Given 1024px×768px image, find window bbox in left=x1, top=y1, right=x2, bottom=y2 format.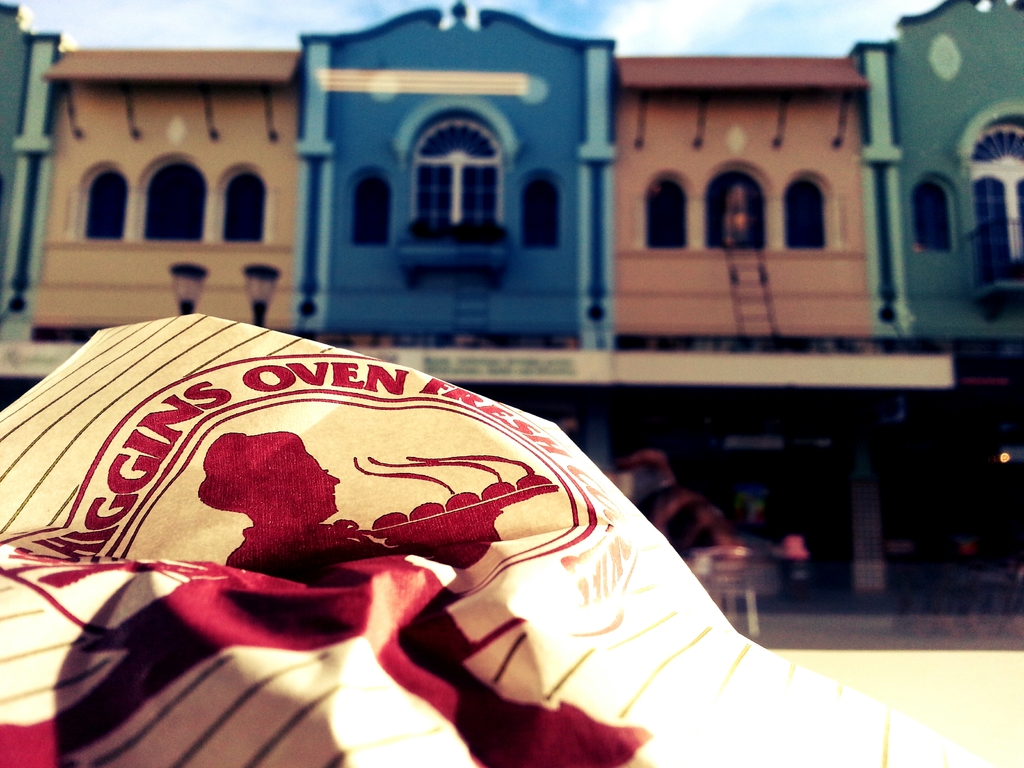
left=136, top=147, right=207, bottom=245.
